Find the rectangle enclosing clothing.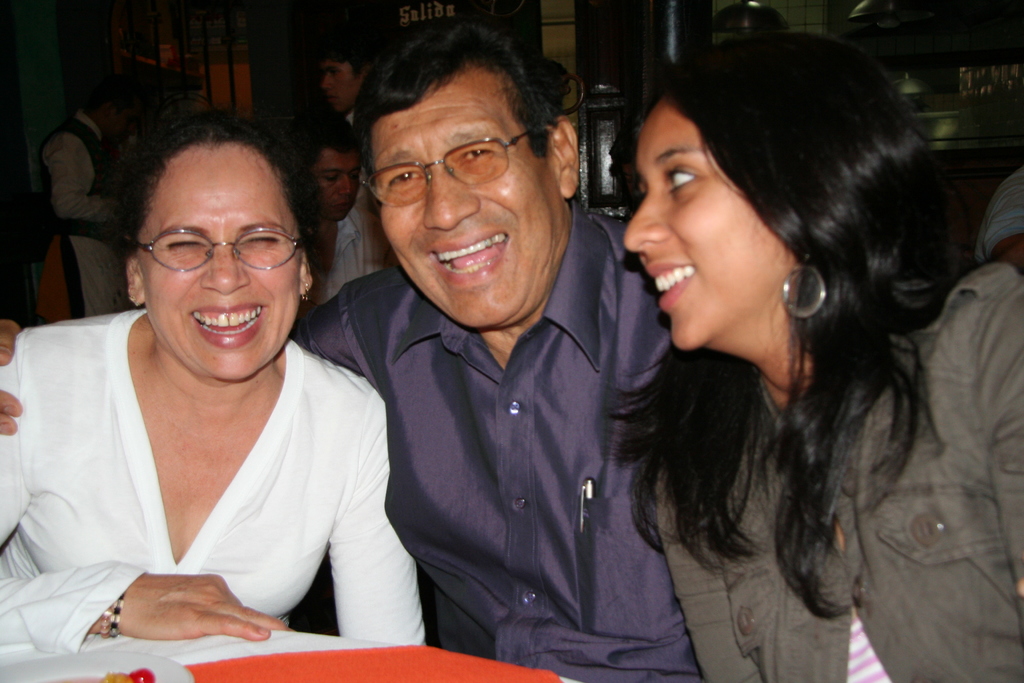
[285, 199, 701, 682].
